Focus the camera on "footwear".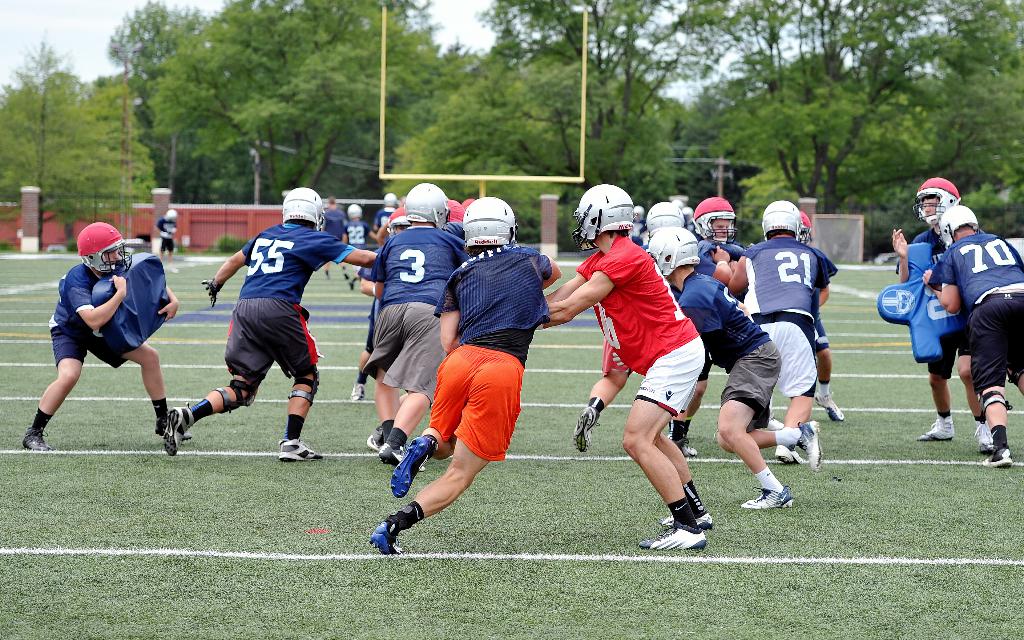
Focus region: BBox(741, 483, 791, 506).
